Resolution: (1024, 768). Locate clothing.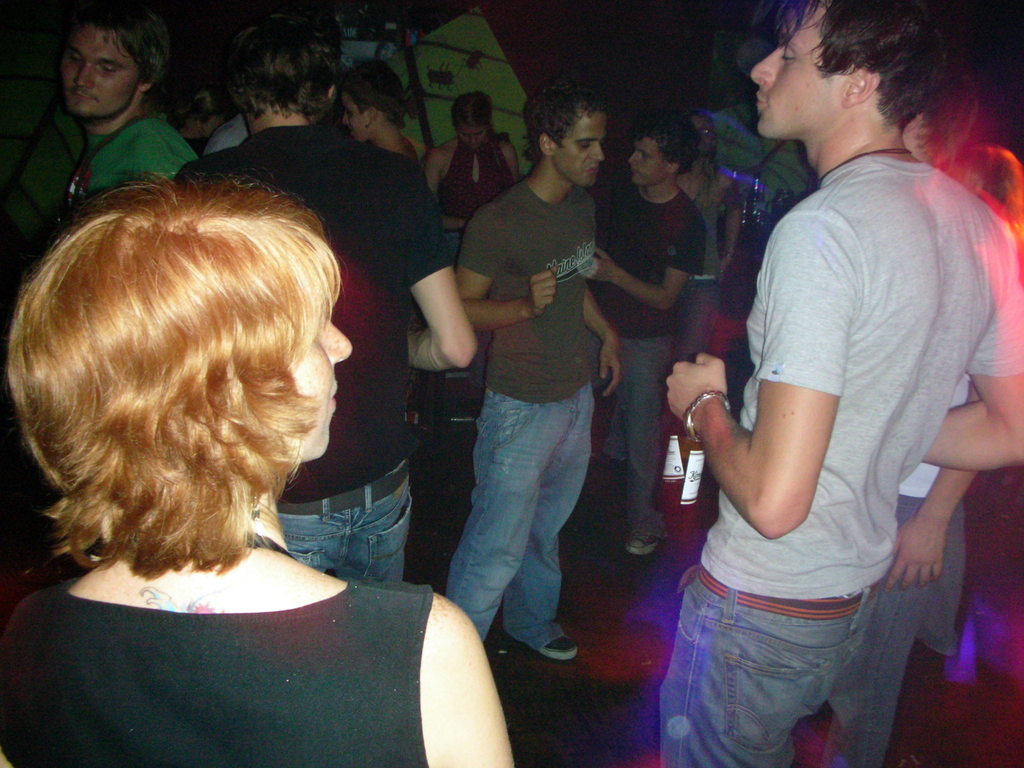
bbox=(659, 152, 1023, 767).
